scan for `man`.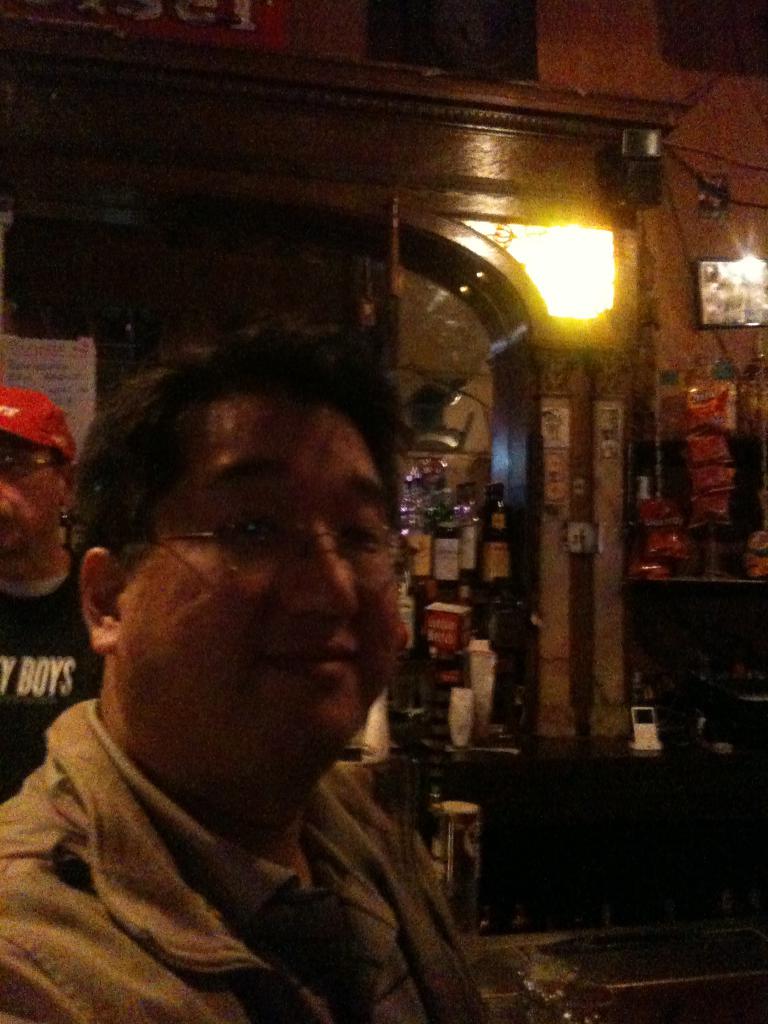
Scan result: (17, 310, 548, 1012).
